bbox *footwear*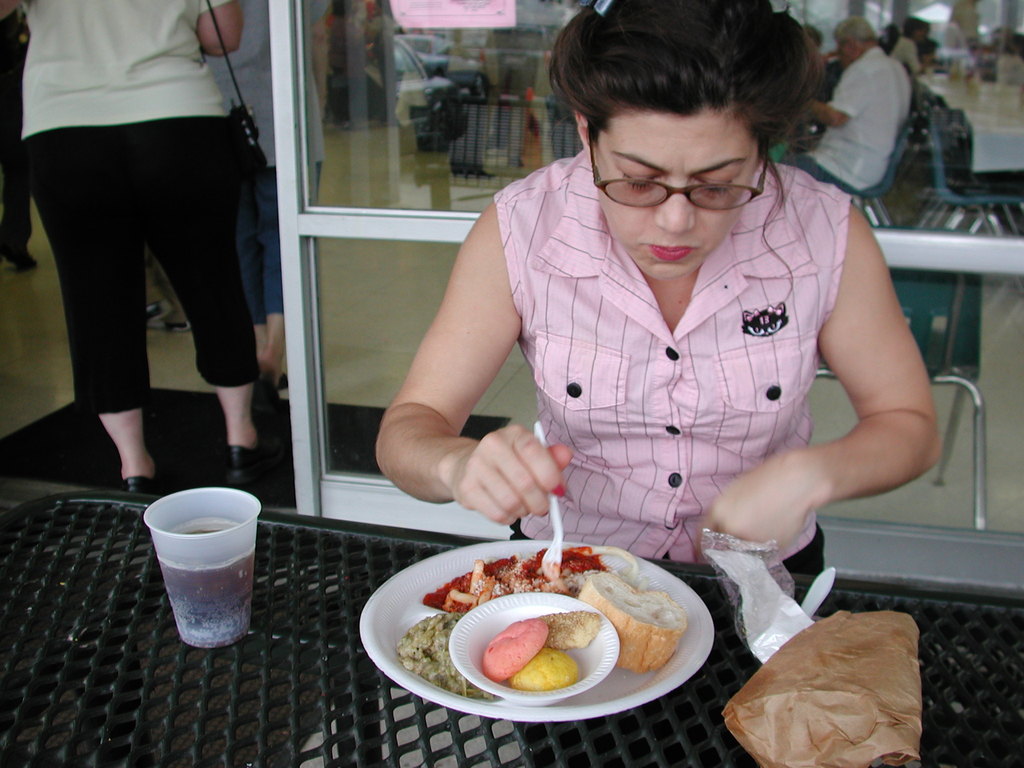
x1=225, y1=437, x2=278, y2=483
